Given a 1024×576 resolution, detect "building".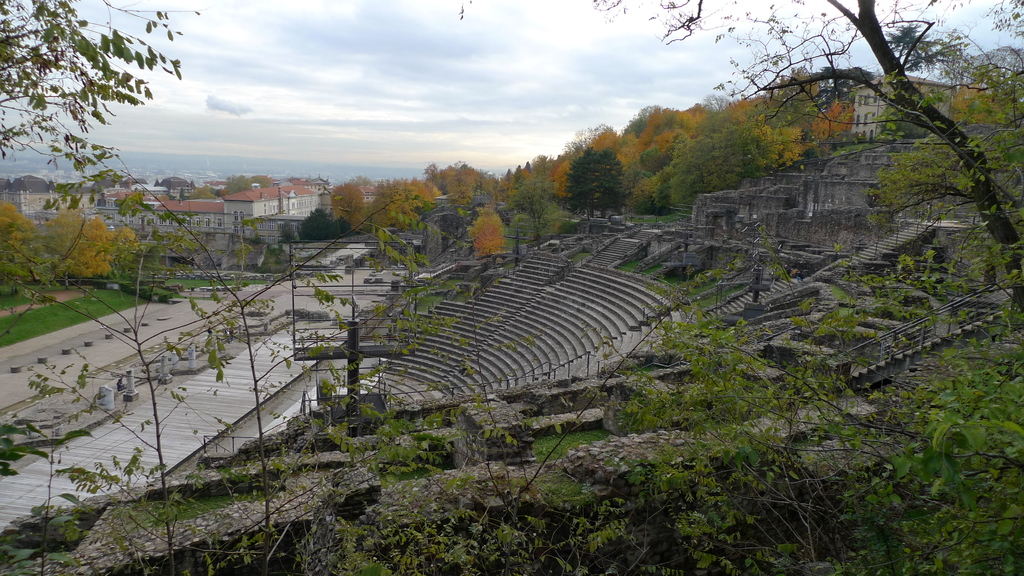
1,182,337,246.
